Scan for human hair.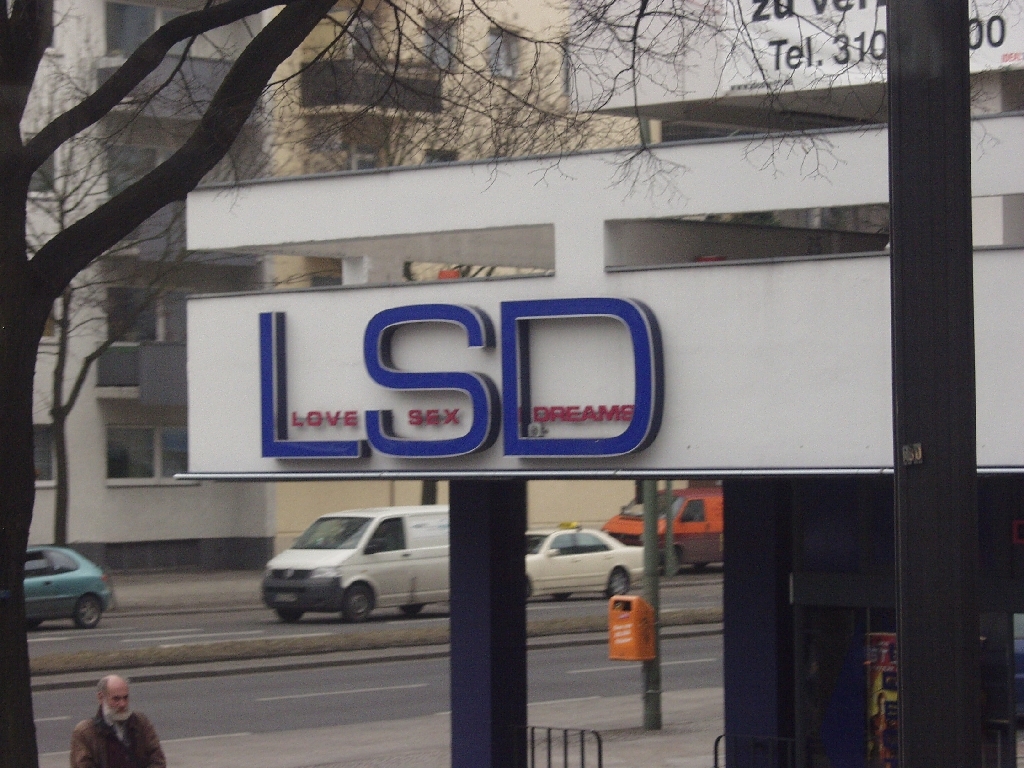
Scan result: Rect(100, 676, 129, 692).
